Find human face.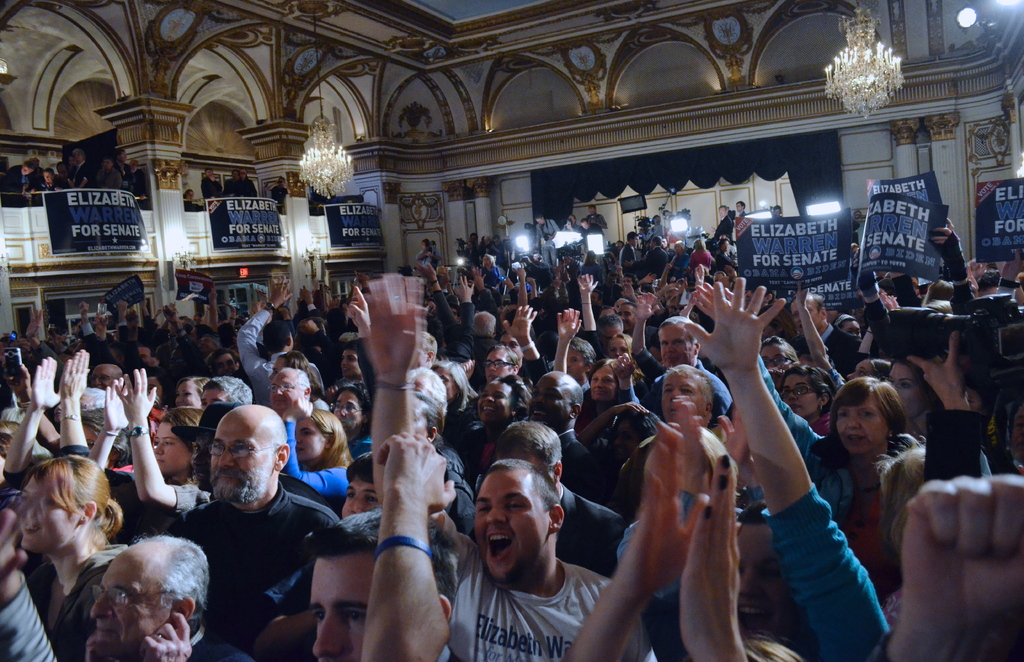
rect(270, 373, 303, 412).
